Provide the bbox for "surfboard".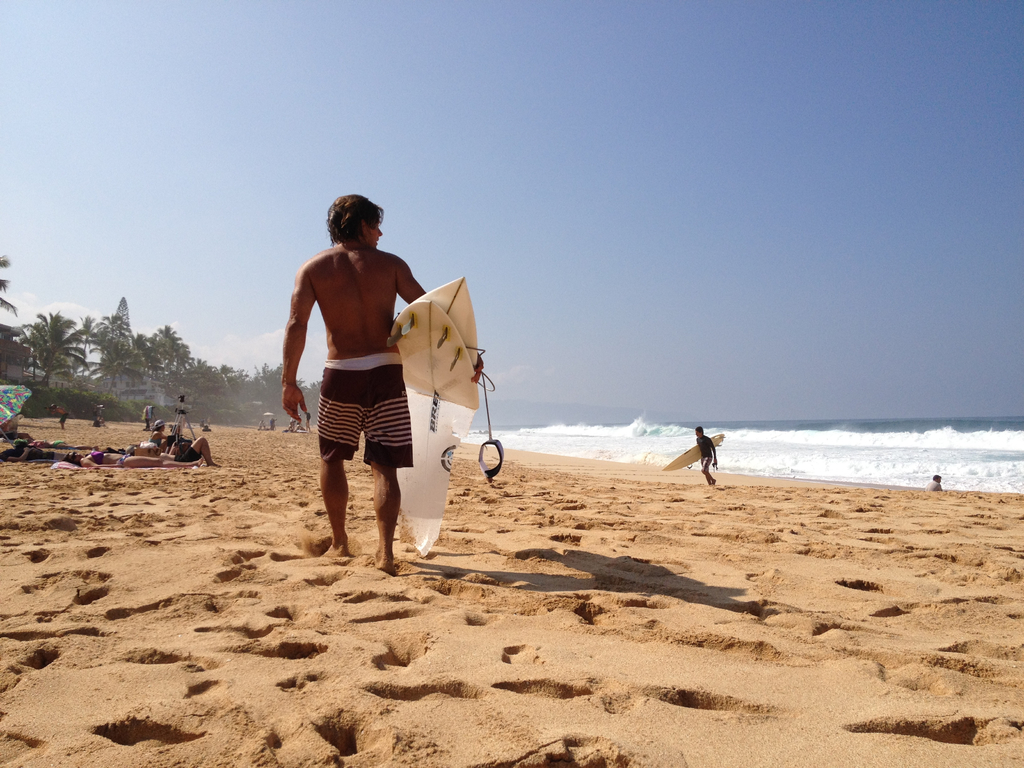
<region>390, 276, 483, 415</region>.
